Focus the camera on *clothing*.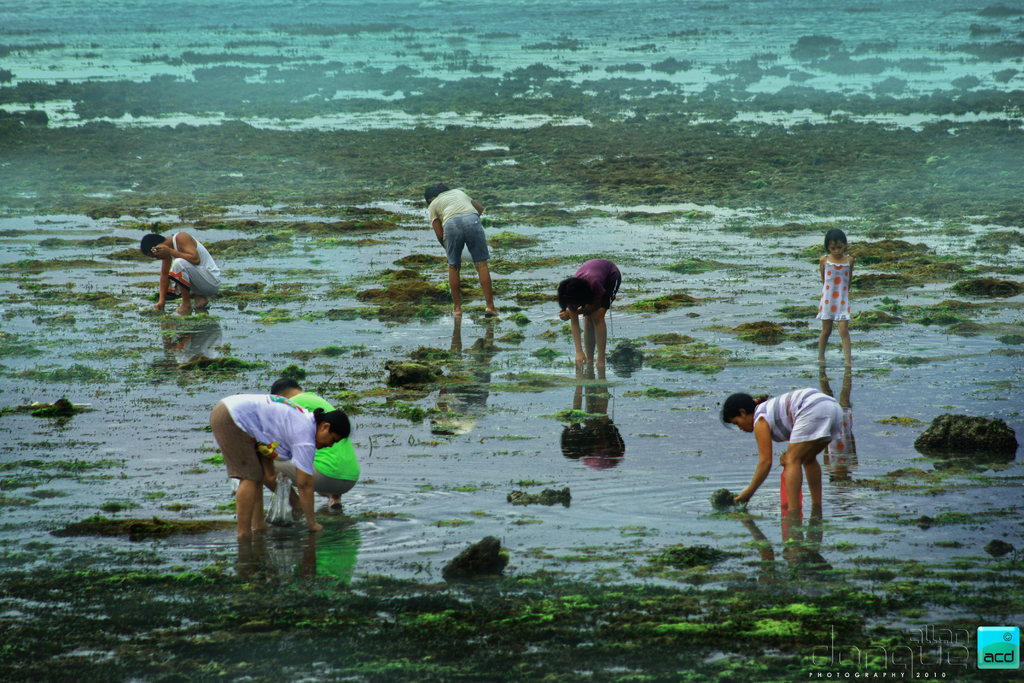
Focus region: [x1=209, y1=396, x2=317, y2=481].
